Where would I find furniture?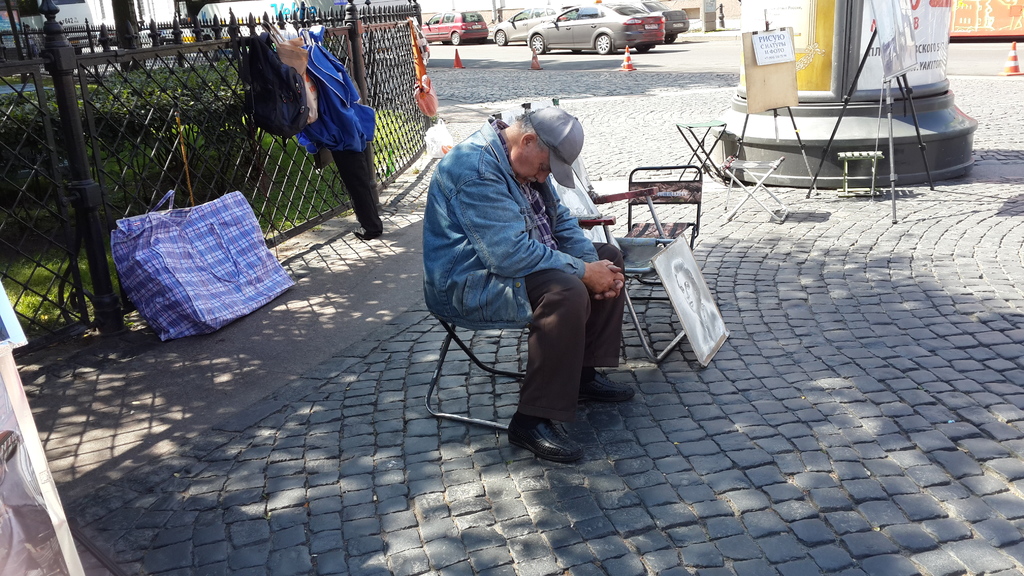
At [left=424, top=284, right=529, bottom=432].
